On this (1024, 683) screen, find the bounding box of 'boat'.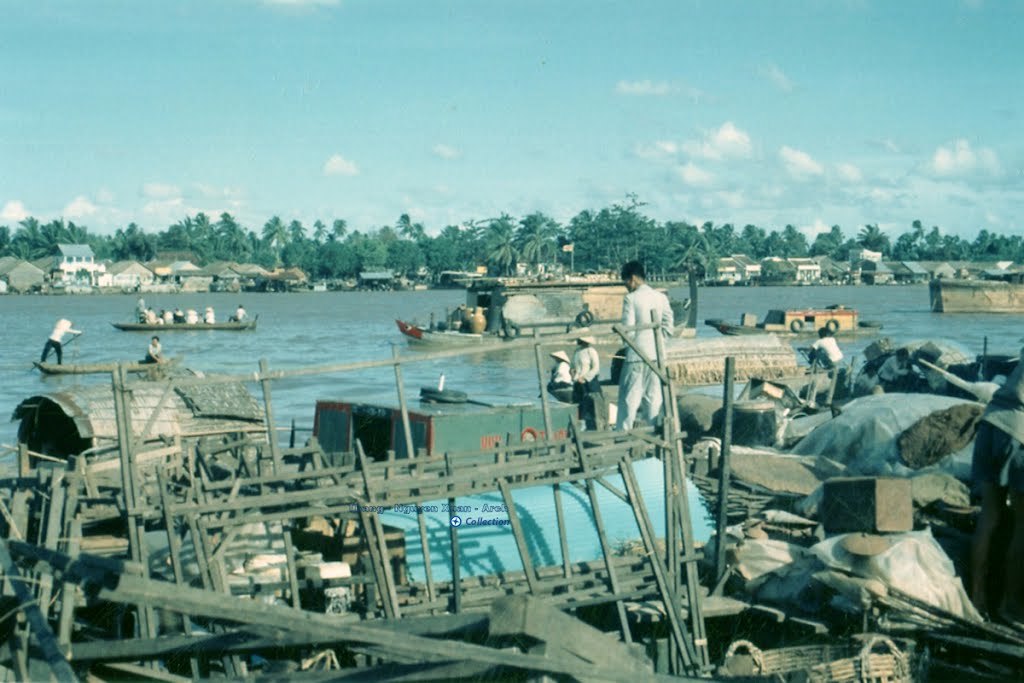
Bounding box: (393, 256, 644, 353).
